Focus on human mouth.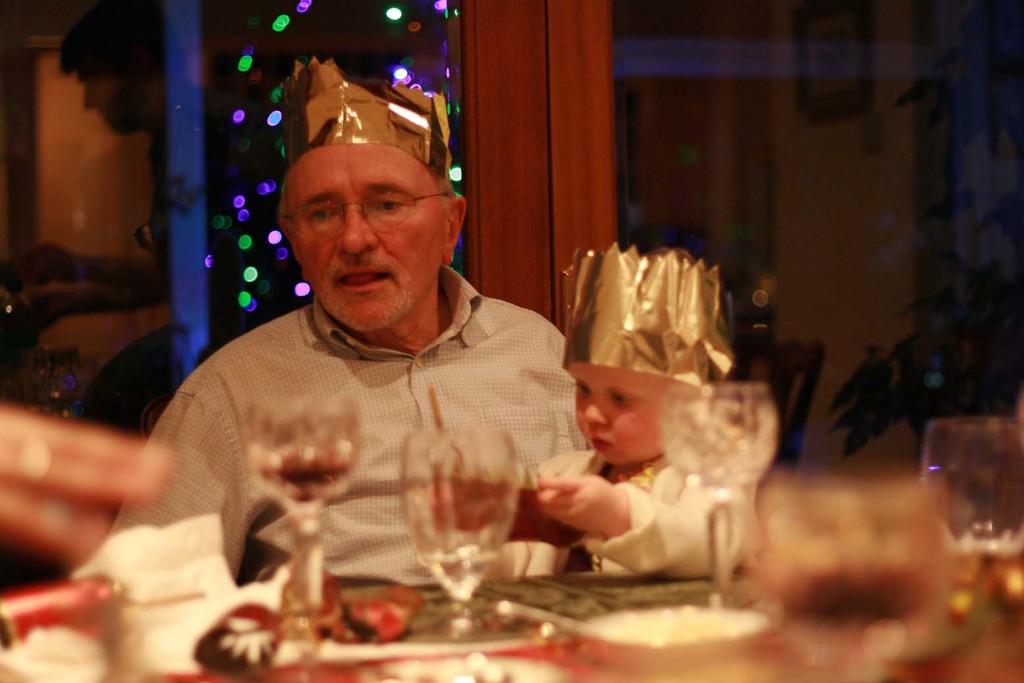
Focused at (x1=588, y1=436, x2=612, y2=451).
